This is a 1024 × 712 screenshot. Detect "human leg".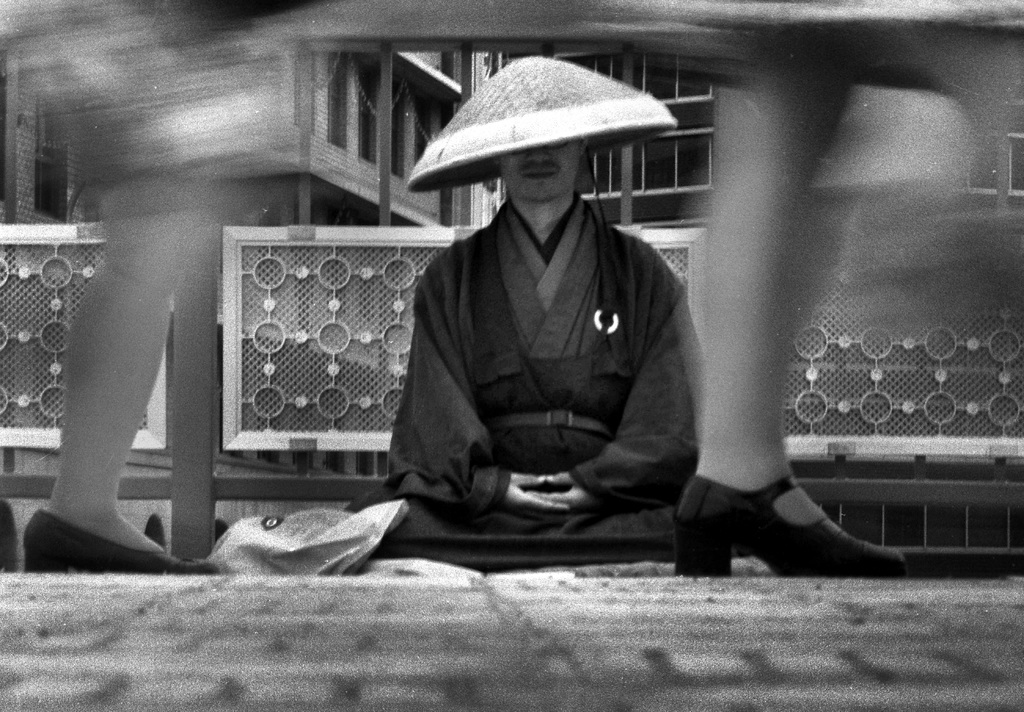
653,60,907,597.
